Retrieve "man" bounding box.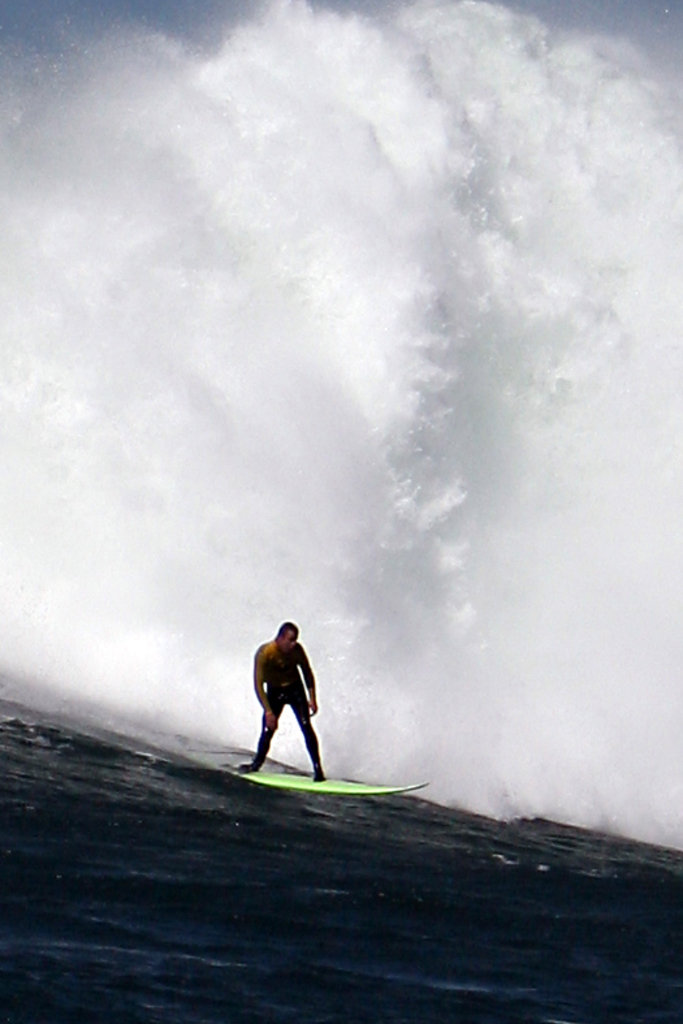
Bounding box: 245/619/332/787.
